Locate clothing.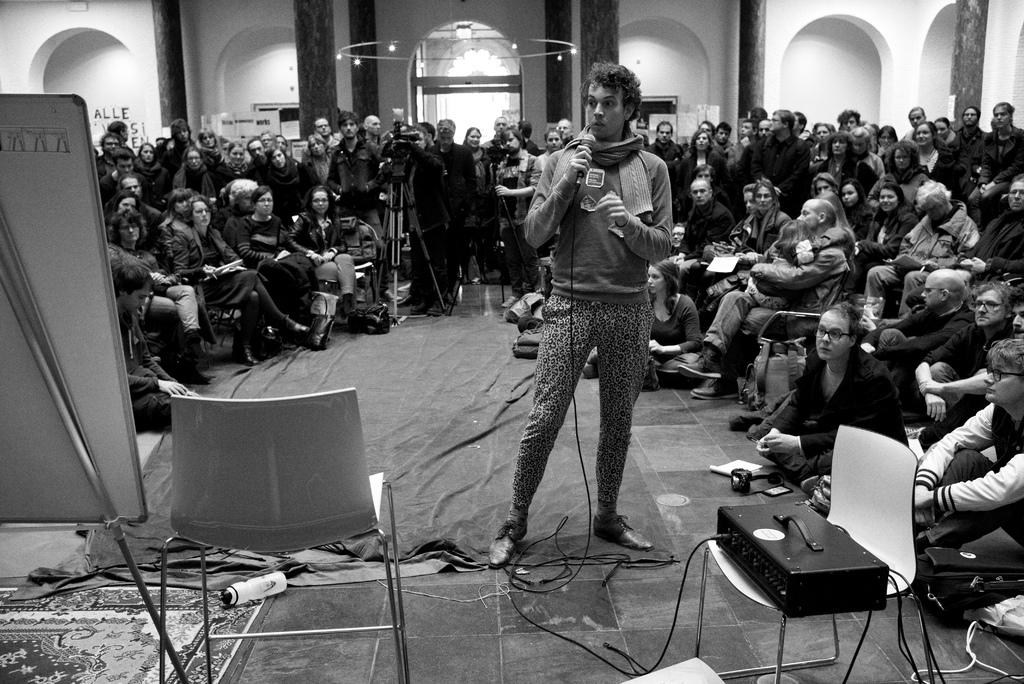
Bounding box: <bbox>493, 153, 542, 284</bbox>.
